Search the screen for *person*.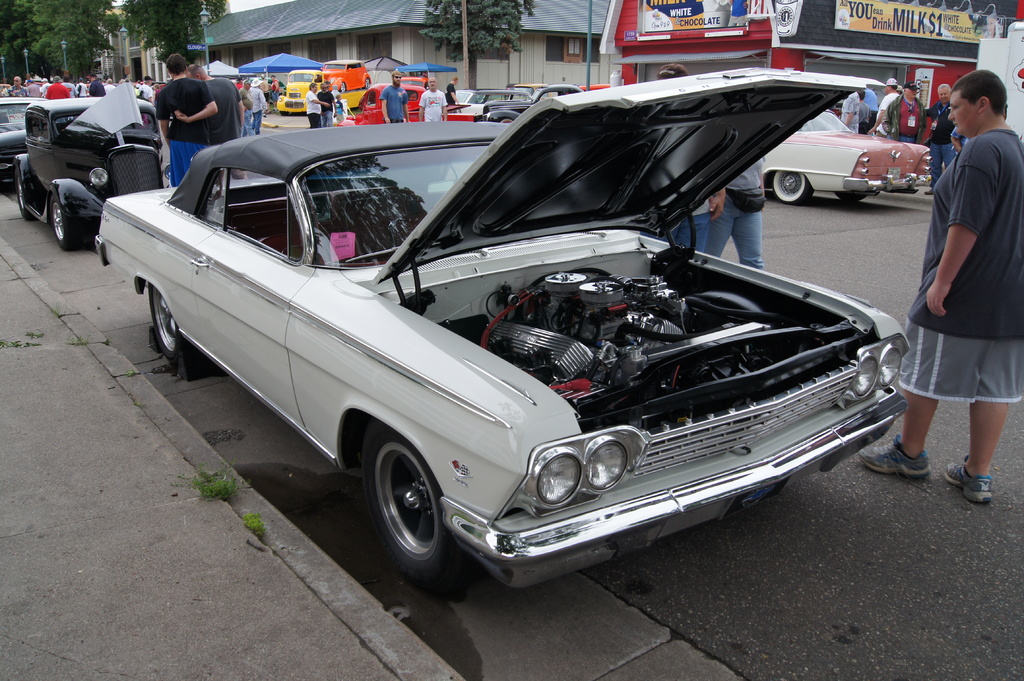
Found at rect(234, 70, 252, 125).
